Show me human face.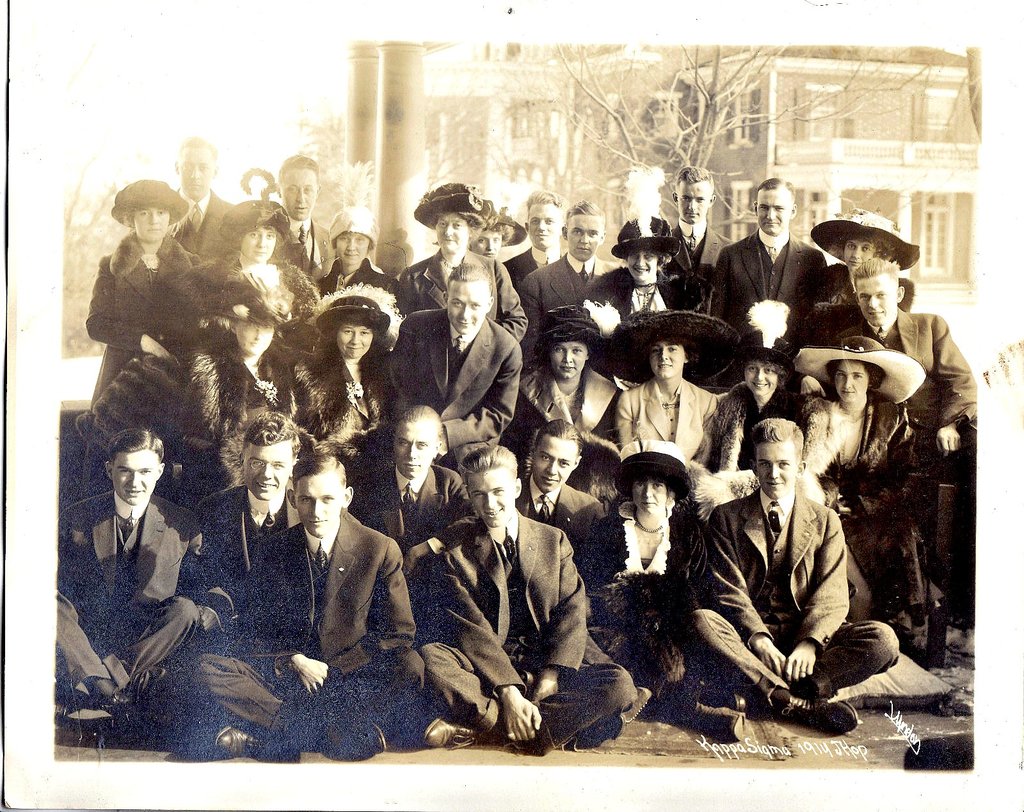
human face is here: Rect(671, 187, 714, 225).
